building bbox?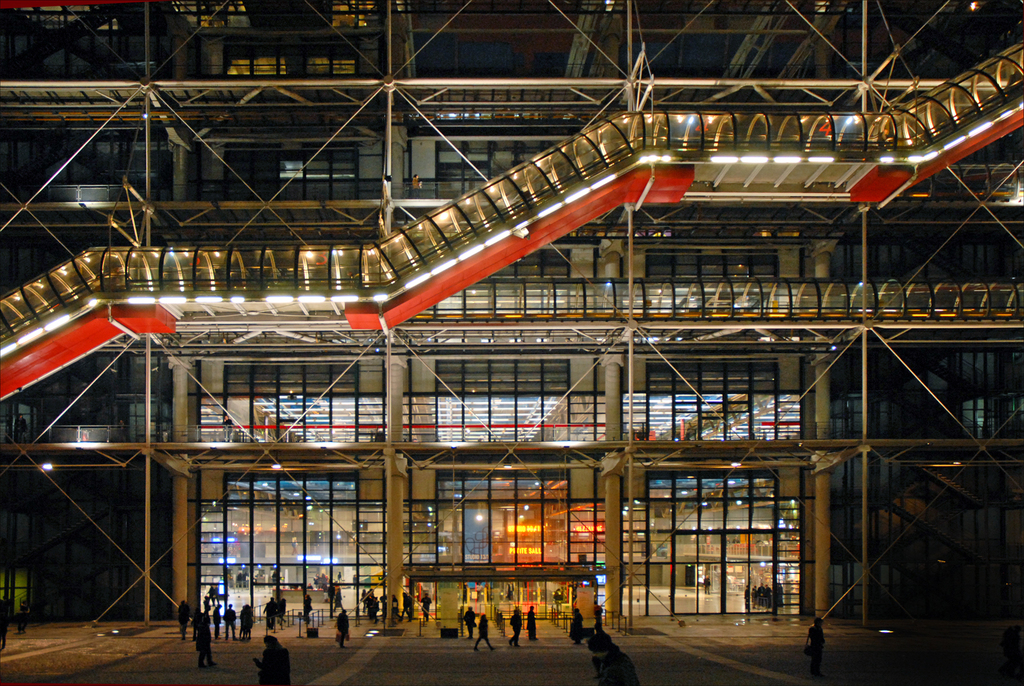
locate(0, 0, 1023, 630)
